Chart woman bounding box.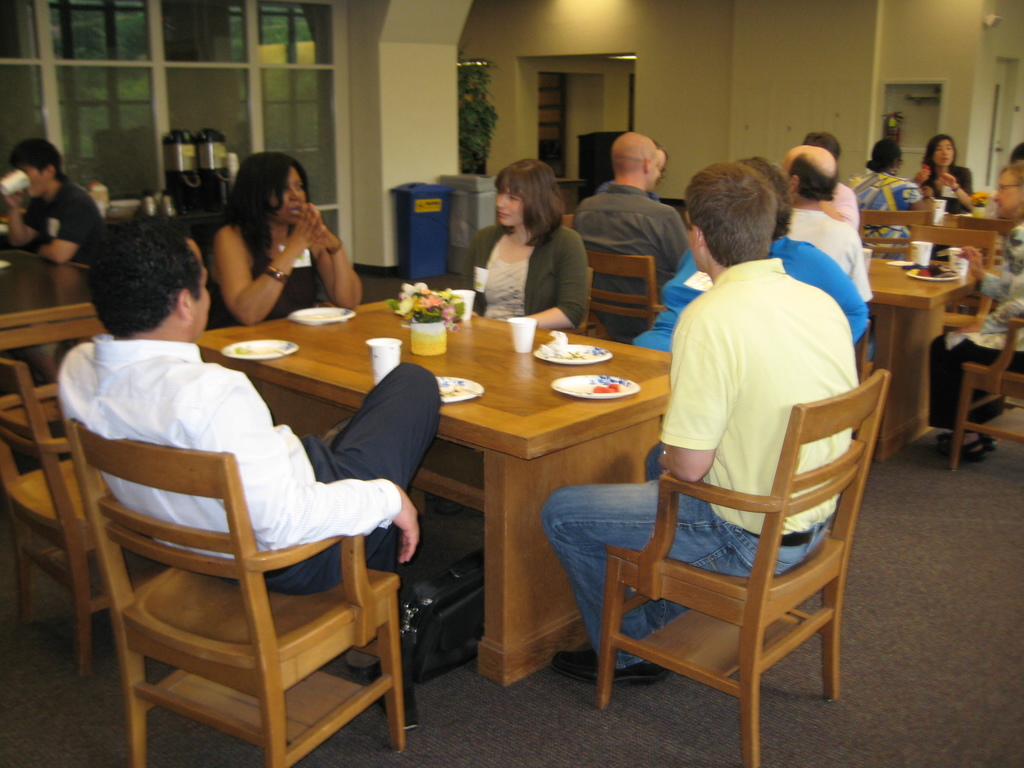
Charted: 849:139:932:258.
